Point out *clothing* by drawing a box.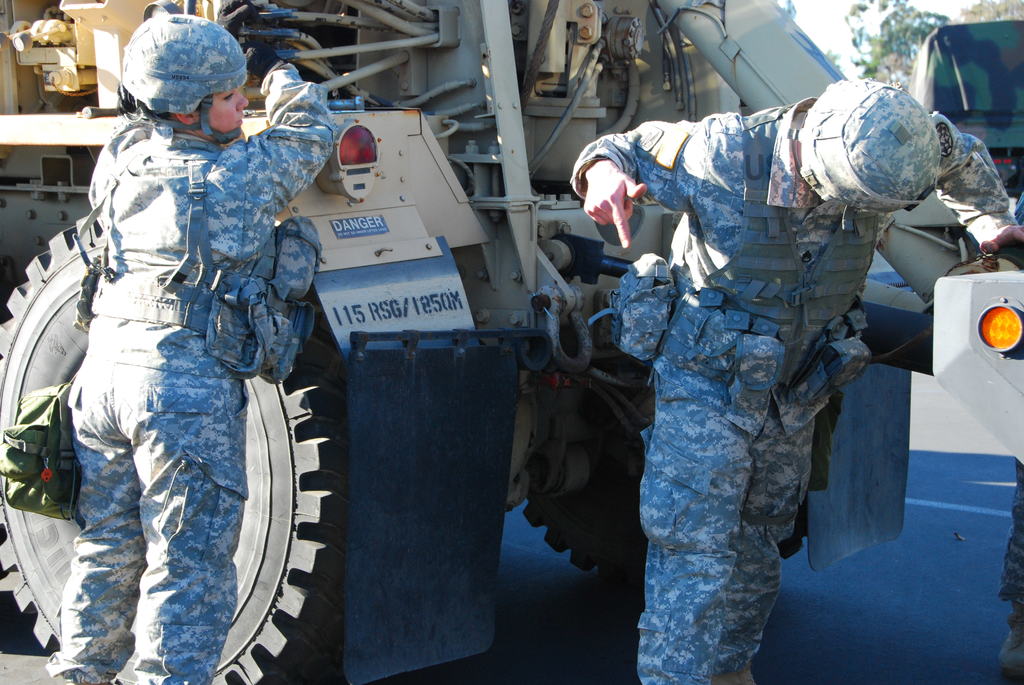
locate(49, 45, 352, 684).
